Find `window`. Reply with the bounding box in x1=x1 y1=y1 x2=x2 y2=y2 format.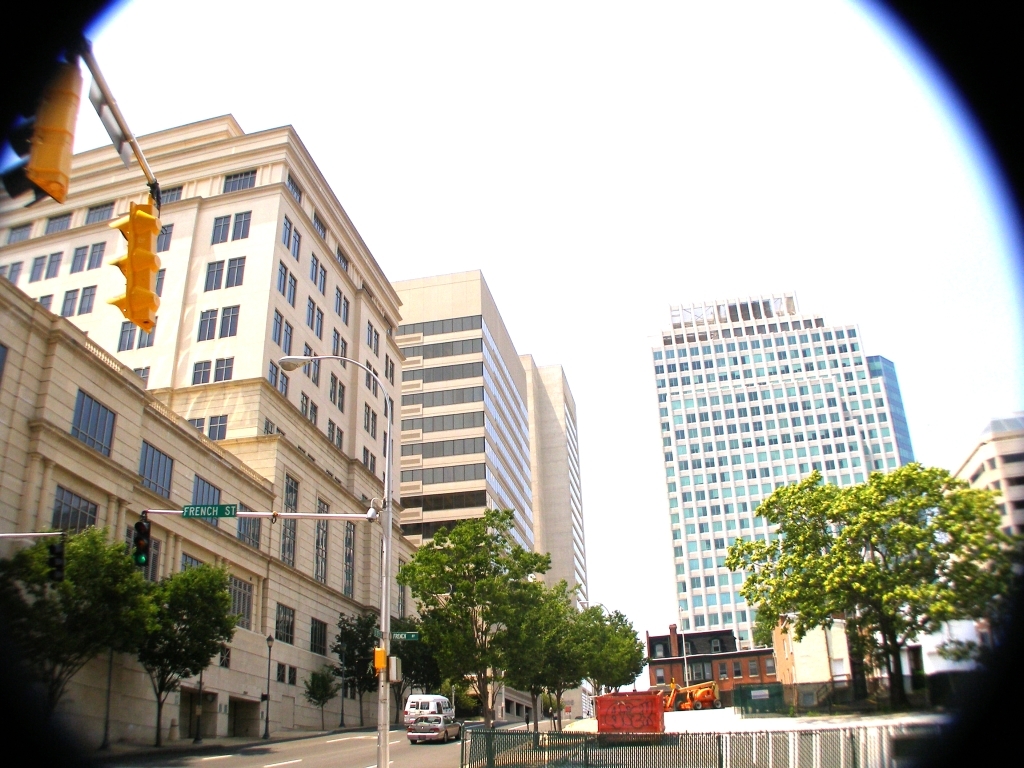
x1=126 y1=439 x2=176 y2=497.
